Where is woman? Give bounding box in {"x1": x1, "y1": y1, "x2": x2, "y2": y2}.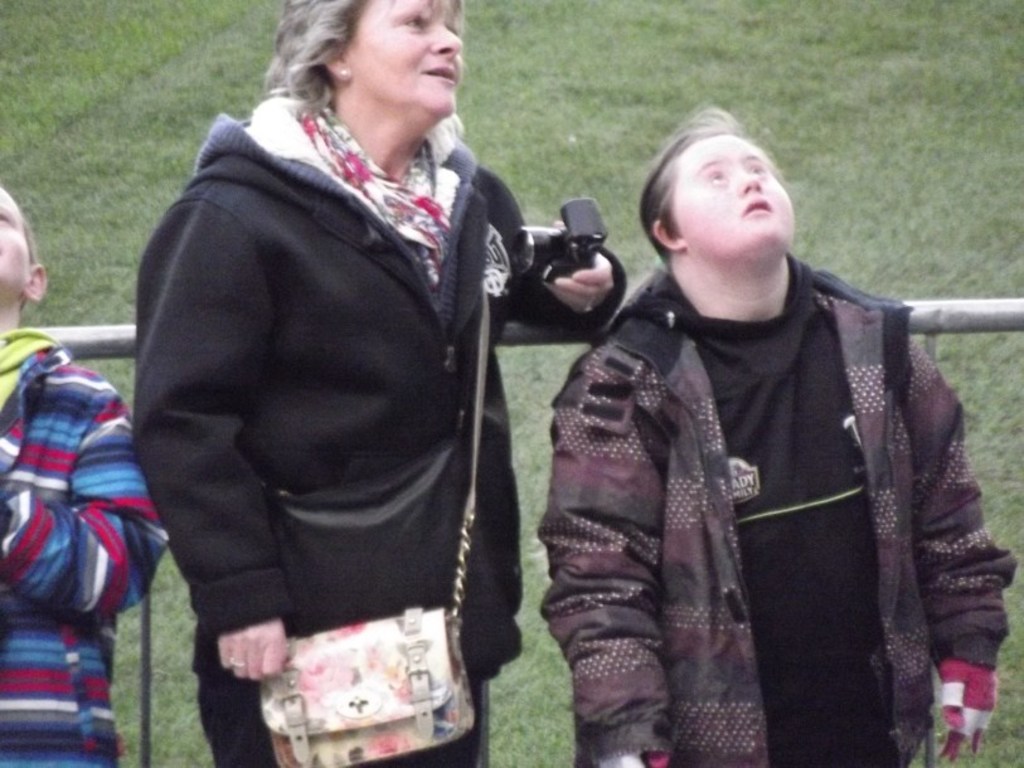
{"x1": 537, "y1": 104, "x2": 1023, "y2": 767}.
